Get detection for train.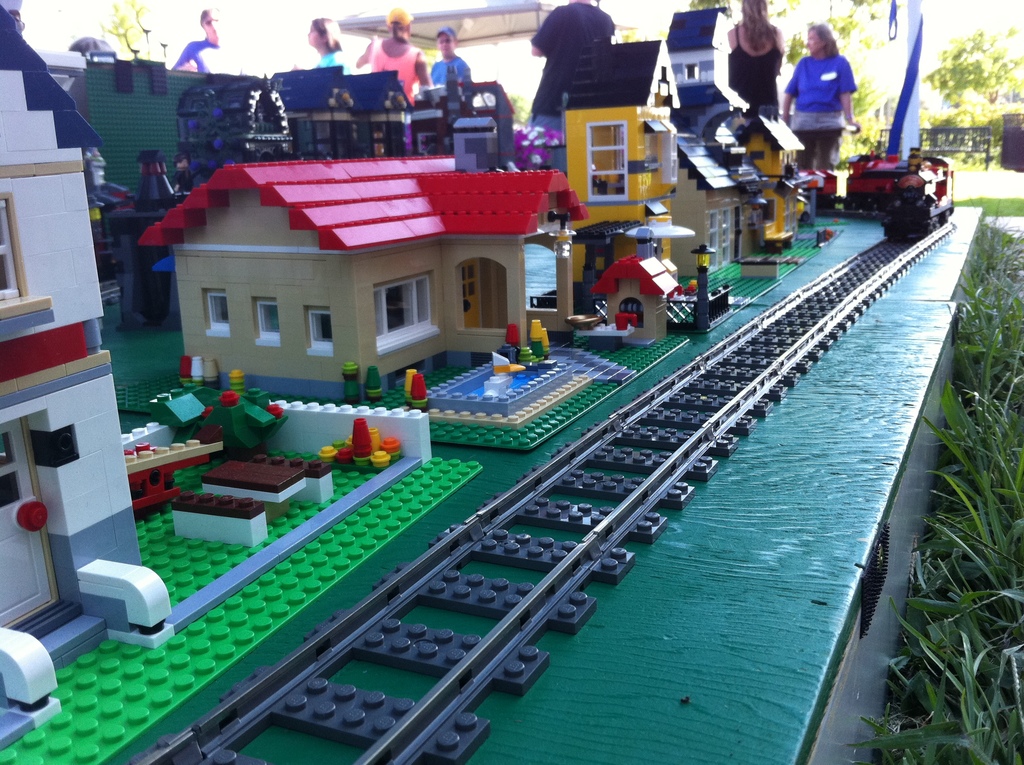
Detection: BBox(797, 143, 955, 235).
